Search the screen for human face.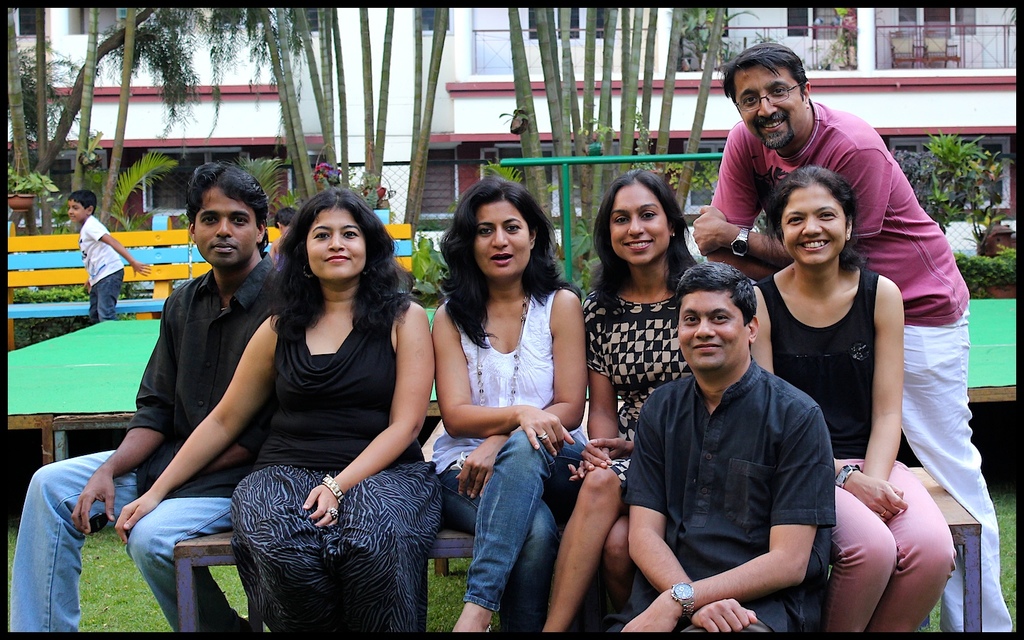
Found at l=610, t=183, r=666, b=267.
